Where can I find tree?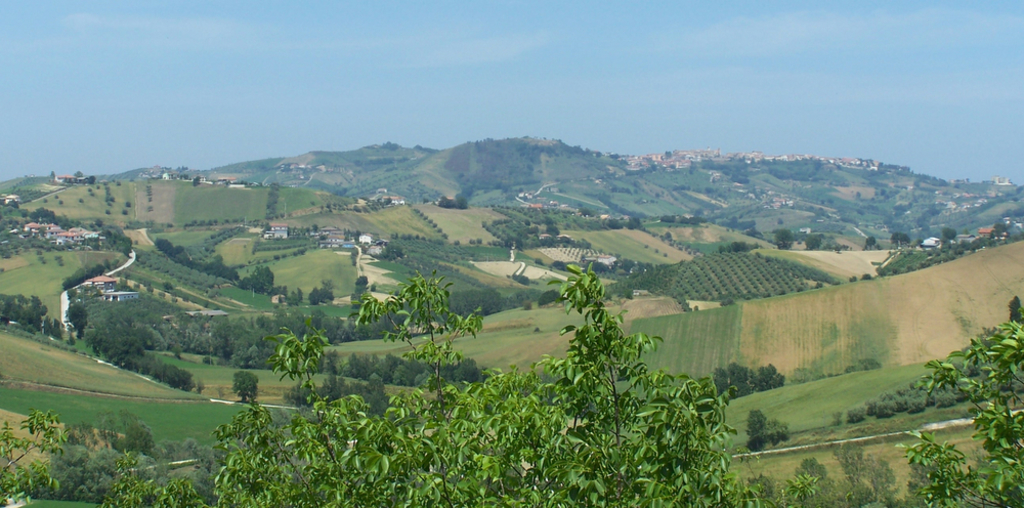
You can find it at (939,225,956,243).
